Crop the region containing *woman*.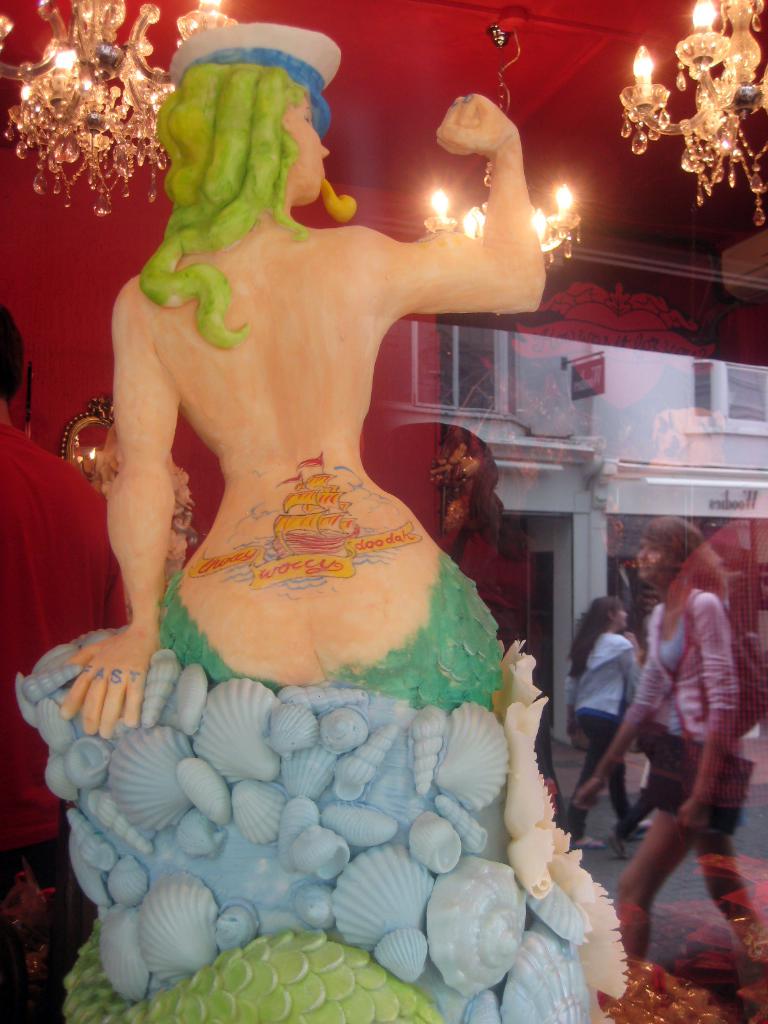
Crop region: box=[48, 8, 550, 736].
